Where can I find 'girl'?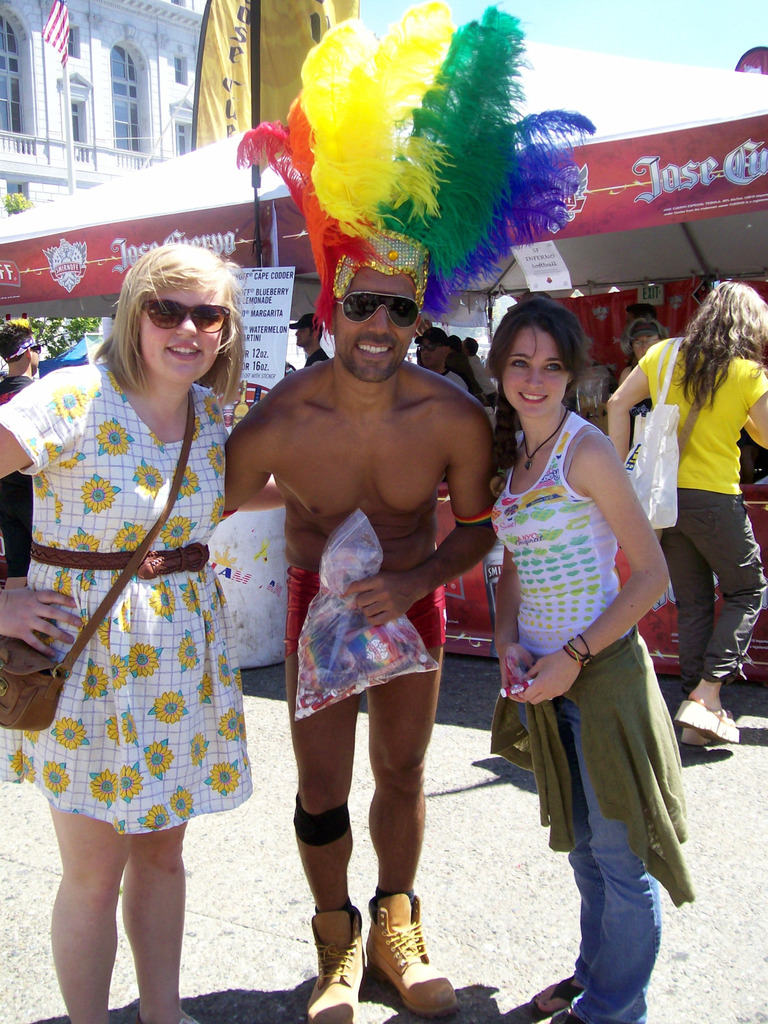
You can find it at bbox=(488, 294, 694, 1023).
